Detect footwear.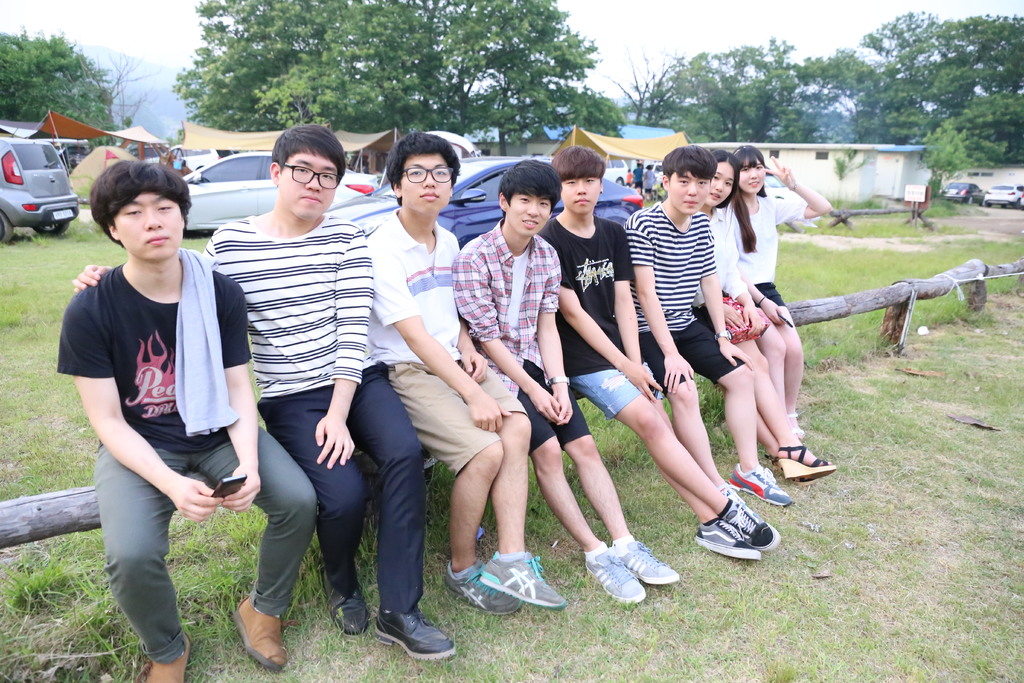
Detected at rect(730, 461, 798, 507).
